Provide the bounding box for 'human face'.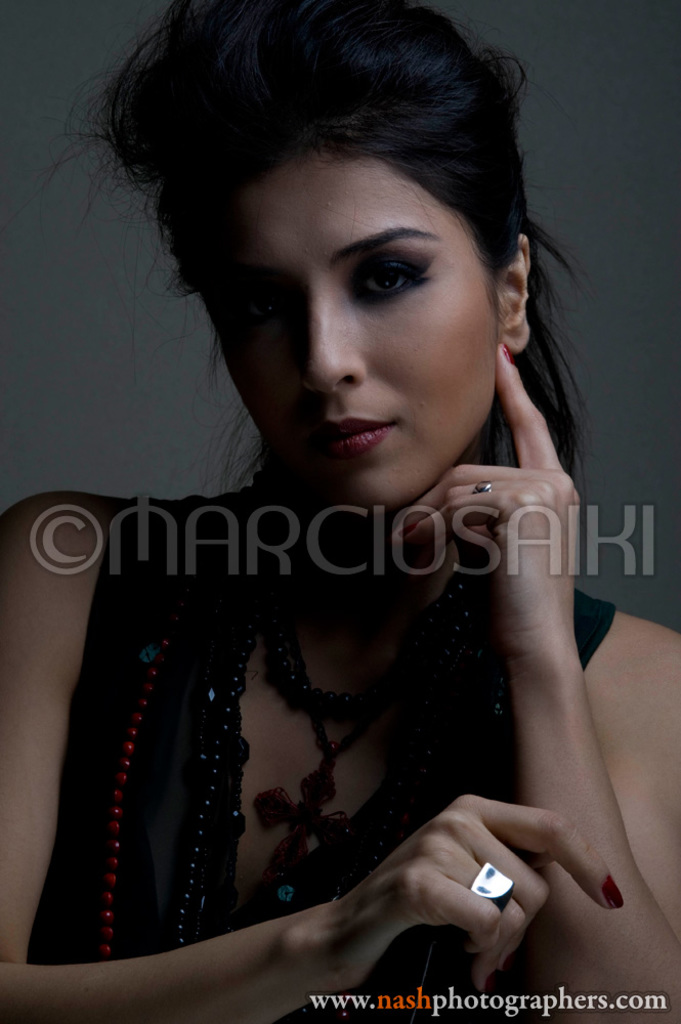
[210,153,506,517].
